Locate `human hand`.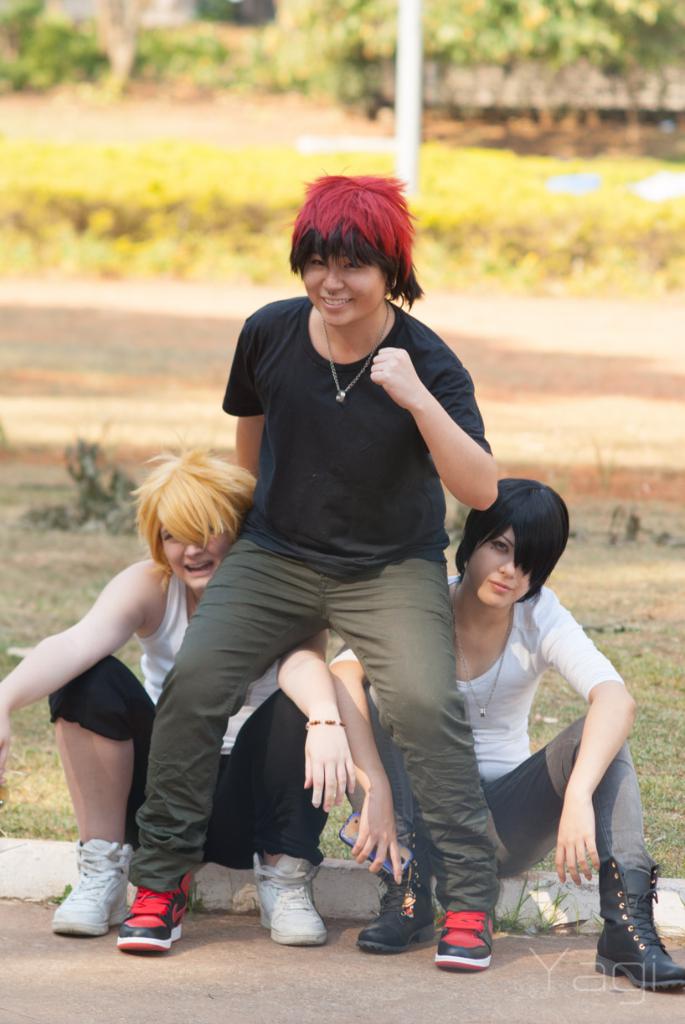
Bounding box: (353,777,406,887).
